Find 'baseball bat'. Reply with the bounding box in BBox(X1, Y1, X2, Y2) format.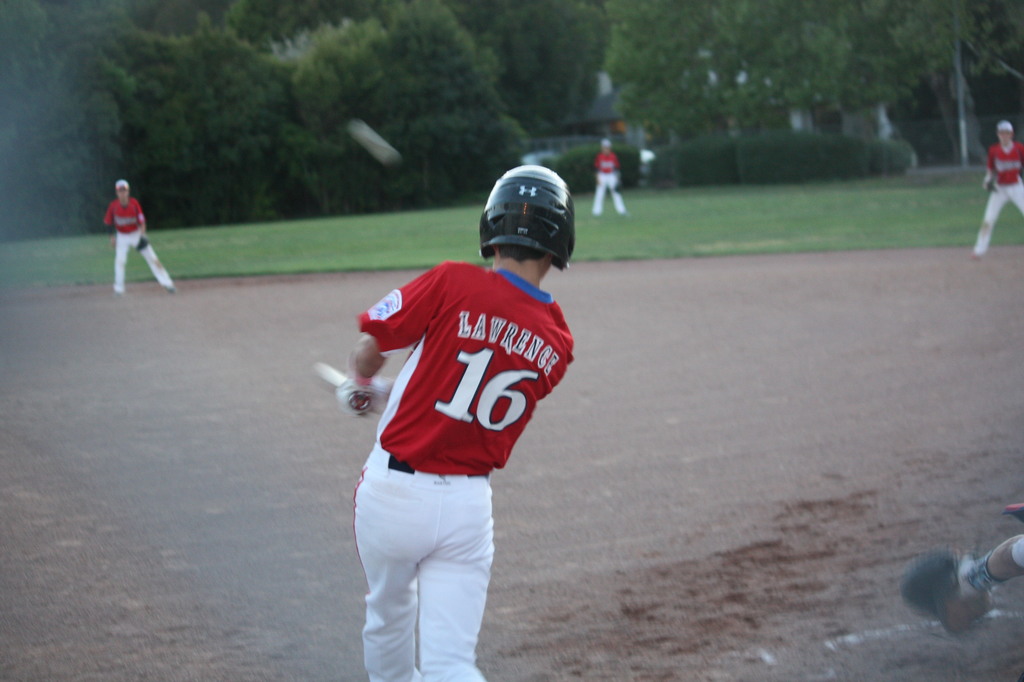
BBox(313, 359, 377, 417).
